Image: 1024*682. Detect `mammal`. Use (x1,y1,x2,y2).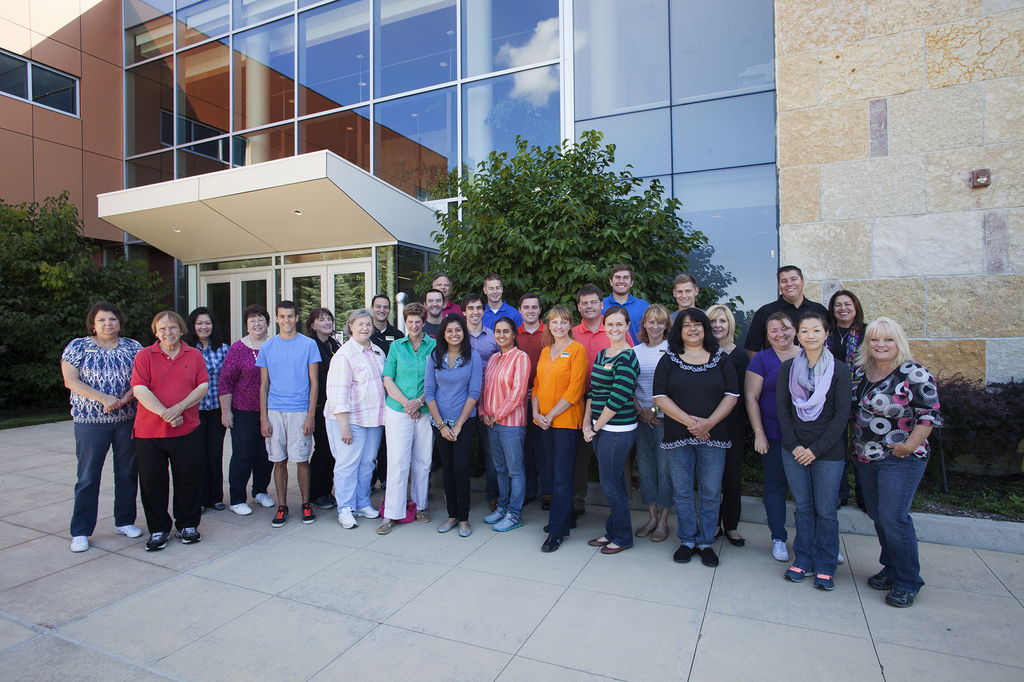
(300,307,340,507).
